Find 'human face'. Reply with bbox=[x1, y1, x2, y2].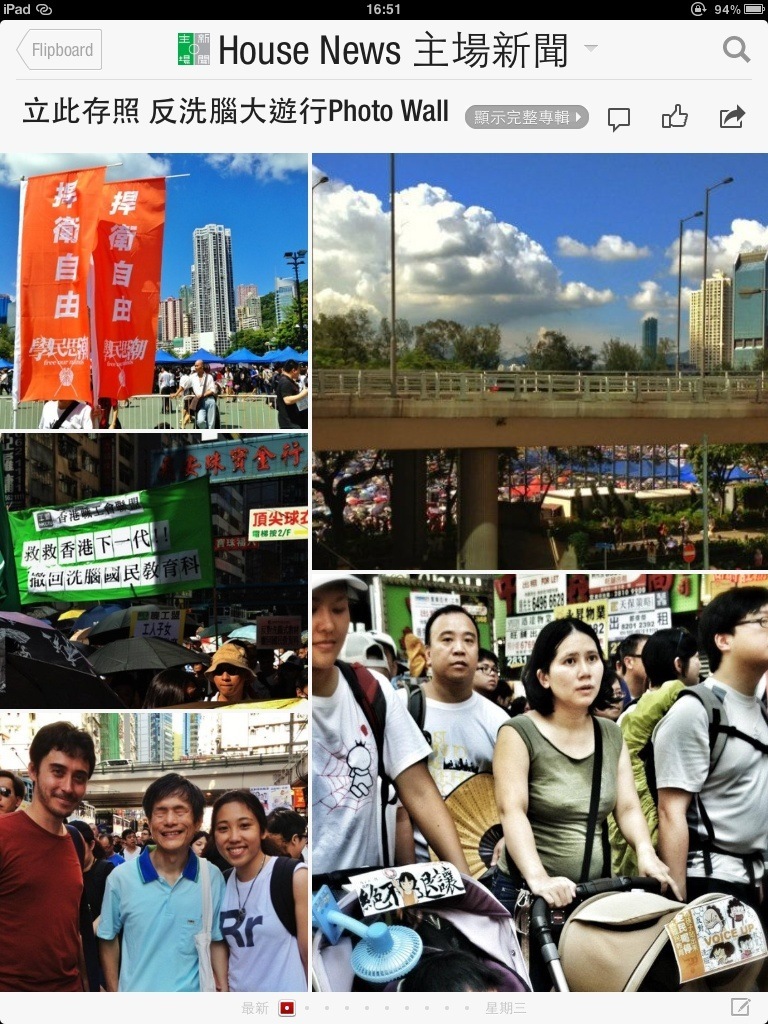
bbox=[0, 778, 16, 813].
